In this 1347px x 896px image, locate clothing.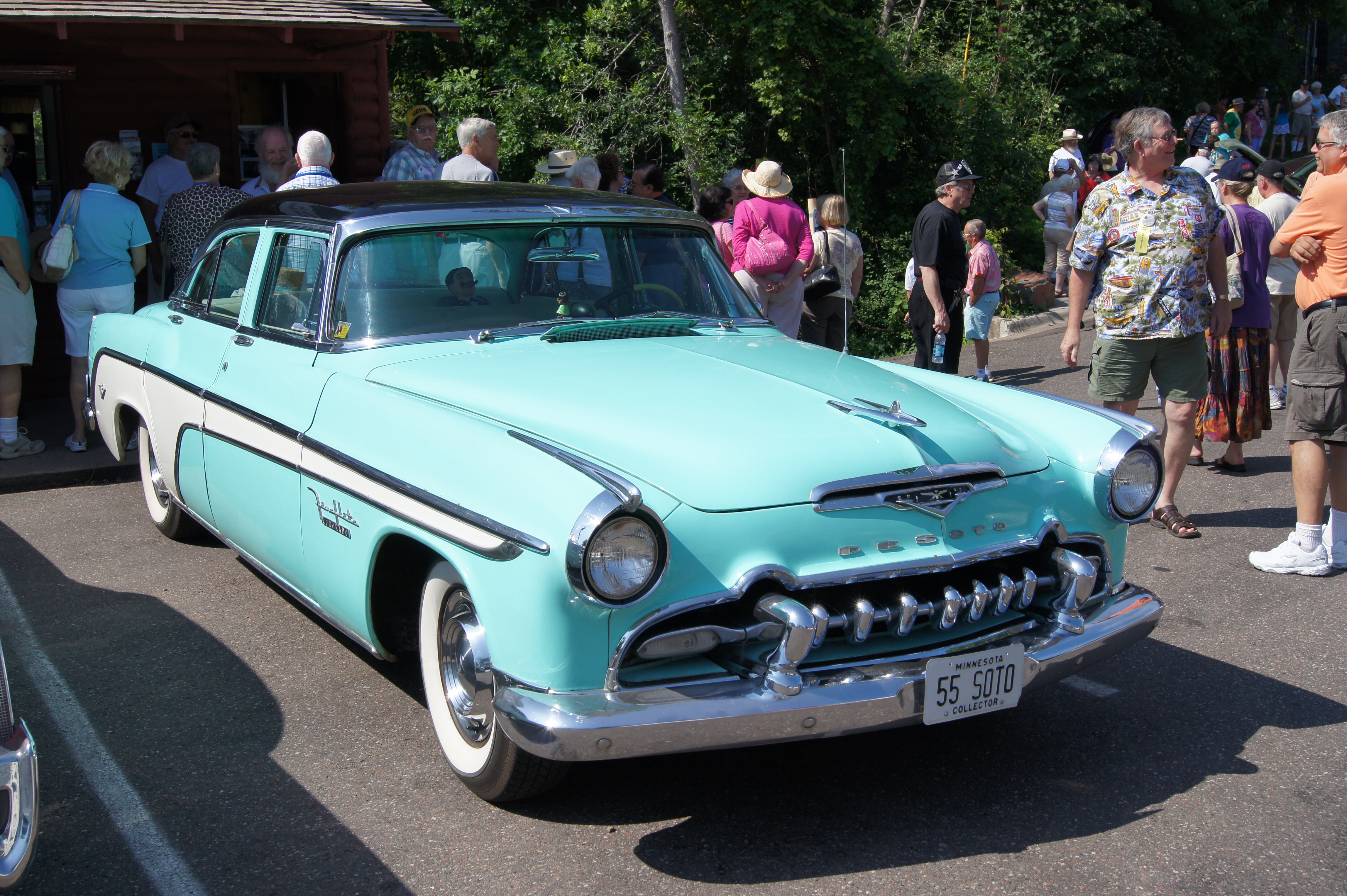
Bounding box: detection(348, 33, 356, 45).
